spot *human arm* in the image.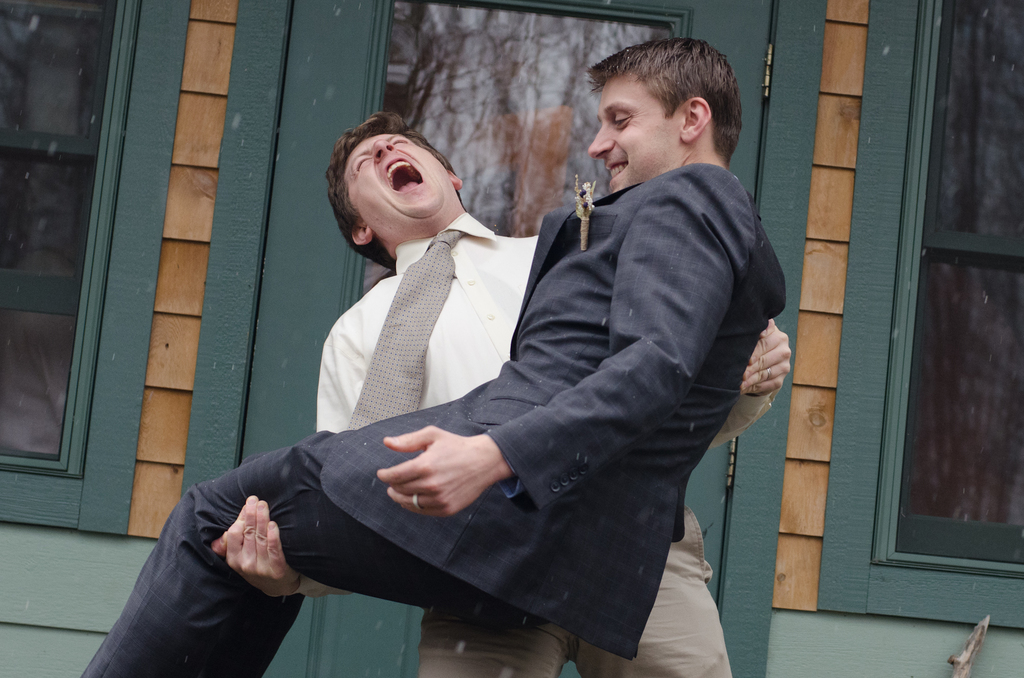
*human arm* found at 372,163,756,523.
